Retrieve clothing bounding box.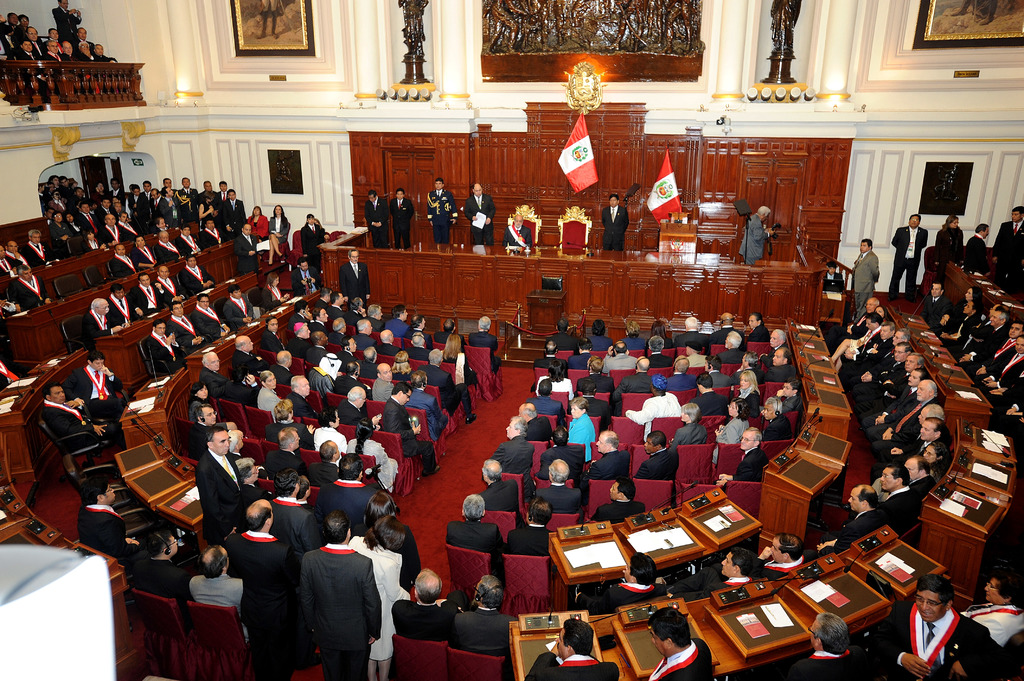
Bounding box: (left=260, top=332, right=287, bottom=352).
